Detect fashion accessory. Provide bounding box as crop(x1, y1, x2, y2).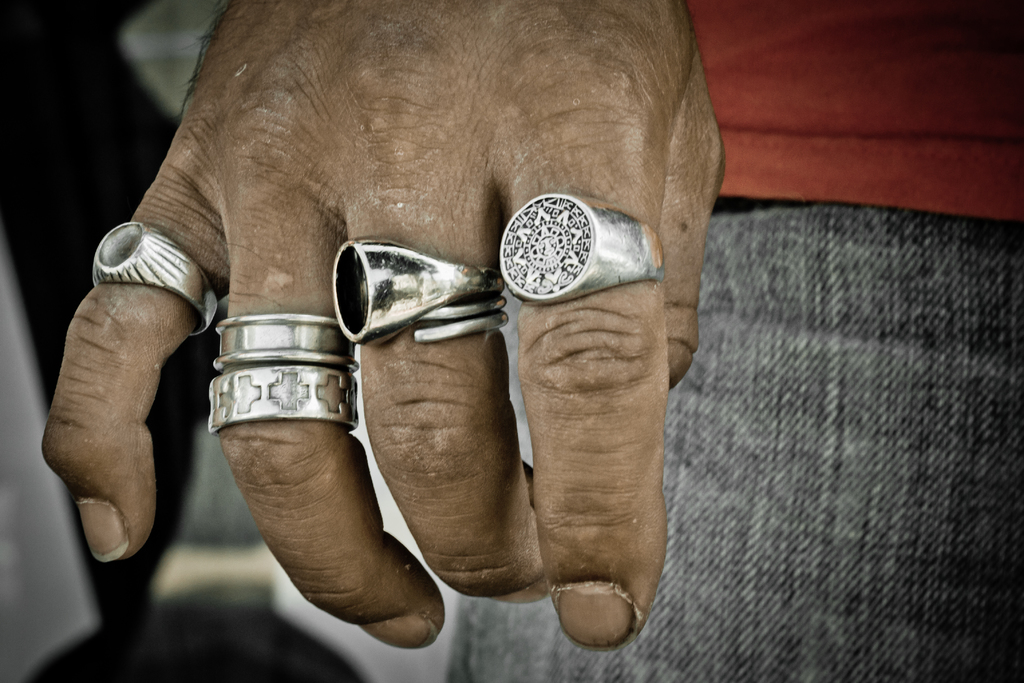
crop(413, 293, 511, 344).
